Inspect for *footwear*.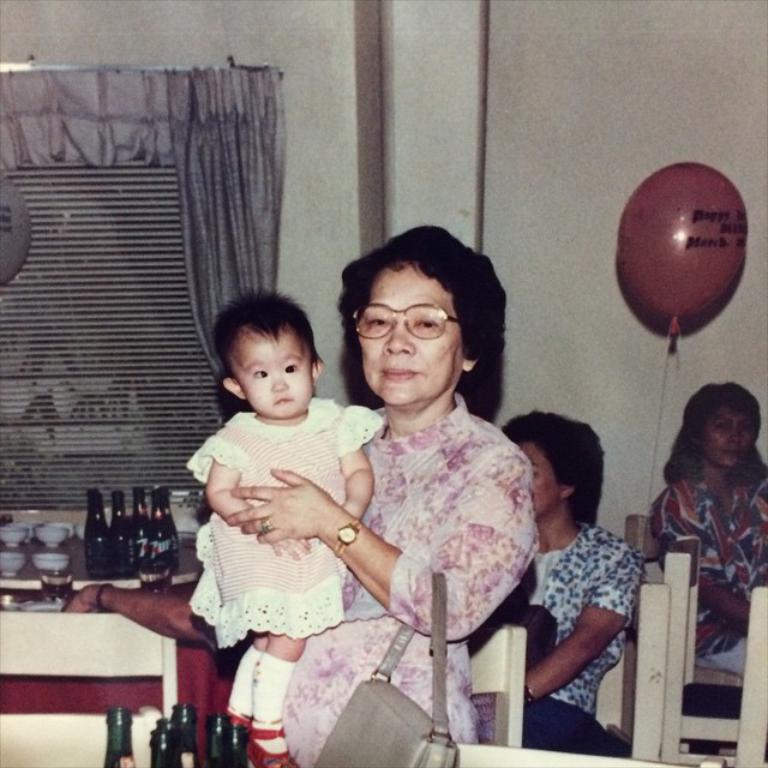
Inspection: box=[227, 713, 253, 737].
